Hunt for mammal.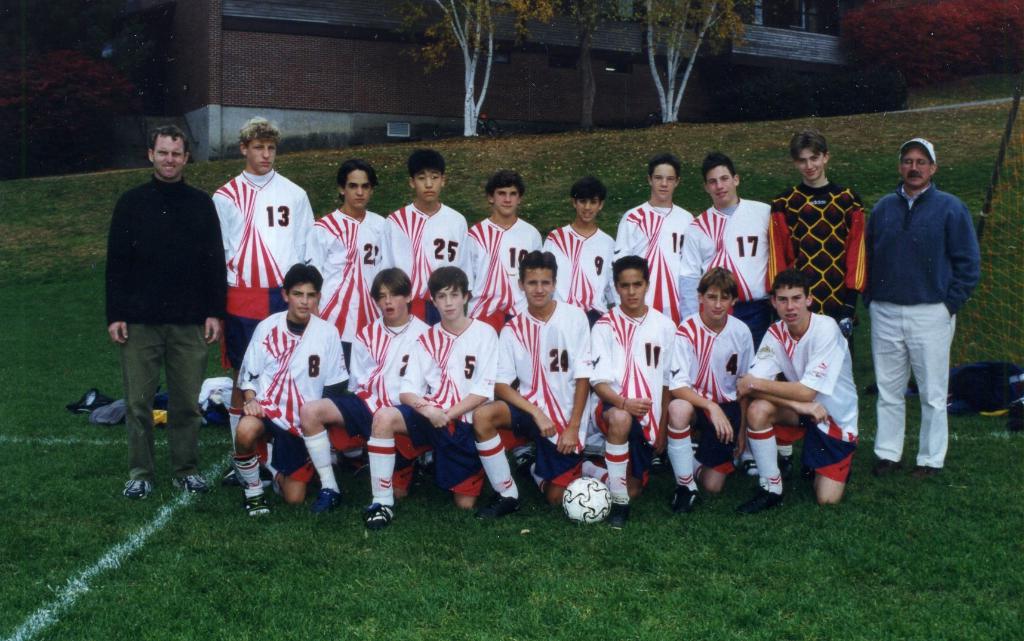
Hunted down at 299:262:430:514.
